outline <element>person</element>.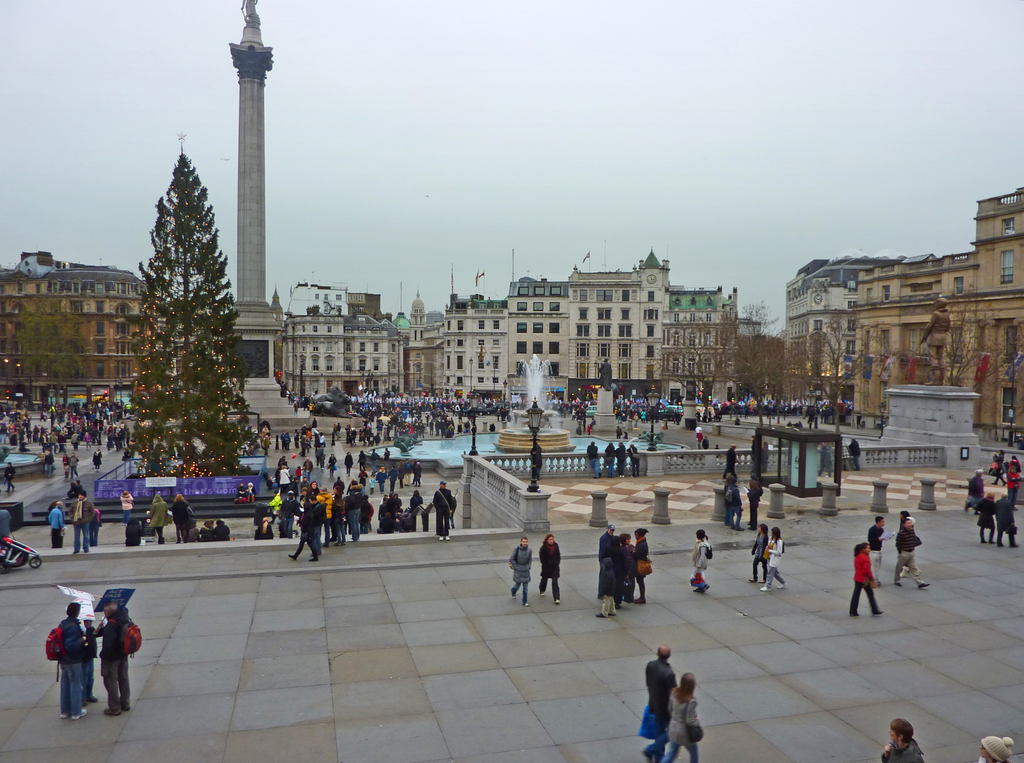
Outline: left=327, top=452, right=338, bottom=477.
